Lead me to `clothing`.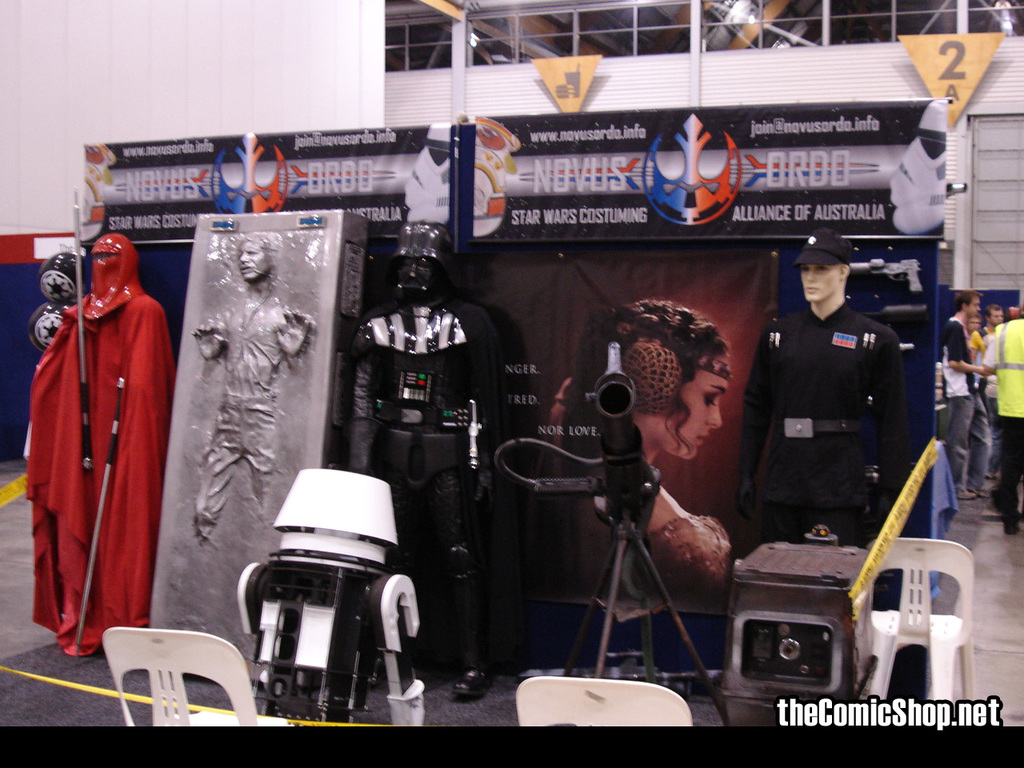
Lead to (left=30, top=236, right=168, bottom=659).
